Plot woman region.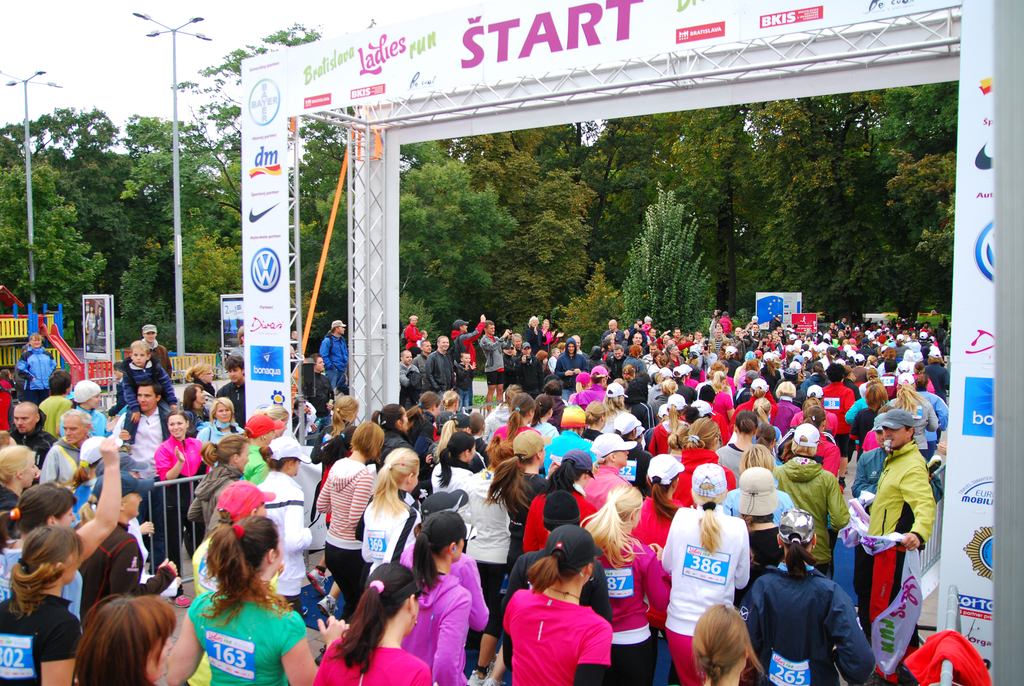
Plotted at [left=707, top=370, right=730, bottom=396].
